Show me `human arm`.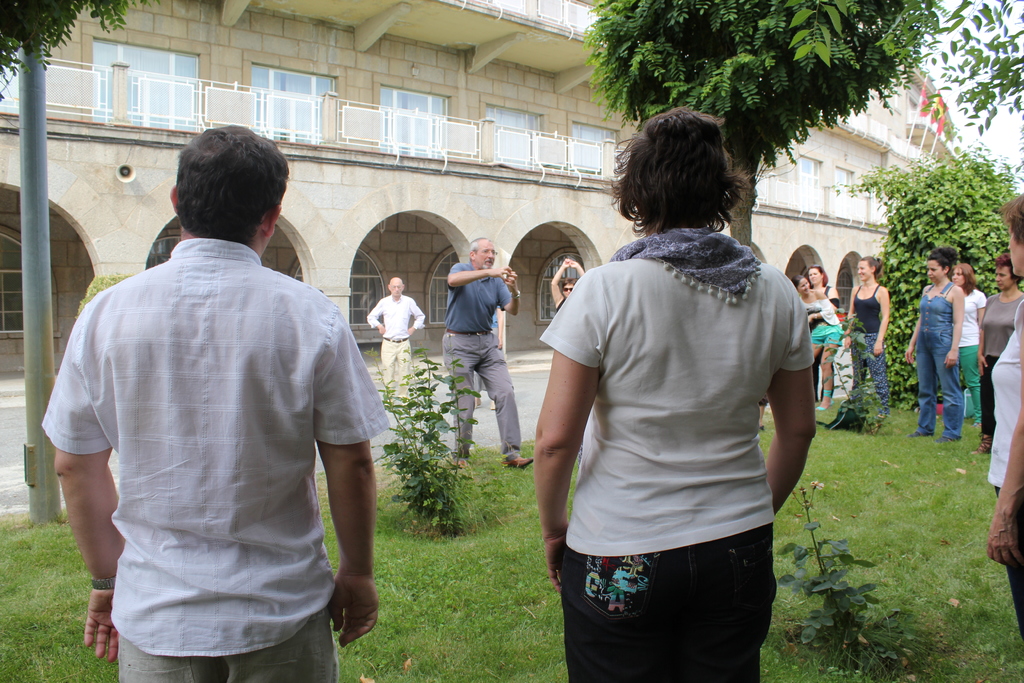
`human arm` is here: [left=443, top=256, right=508, bottom=292].
